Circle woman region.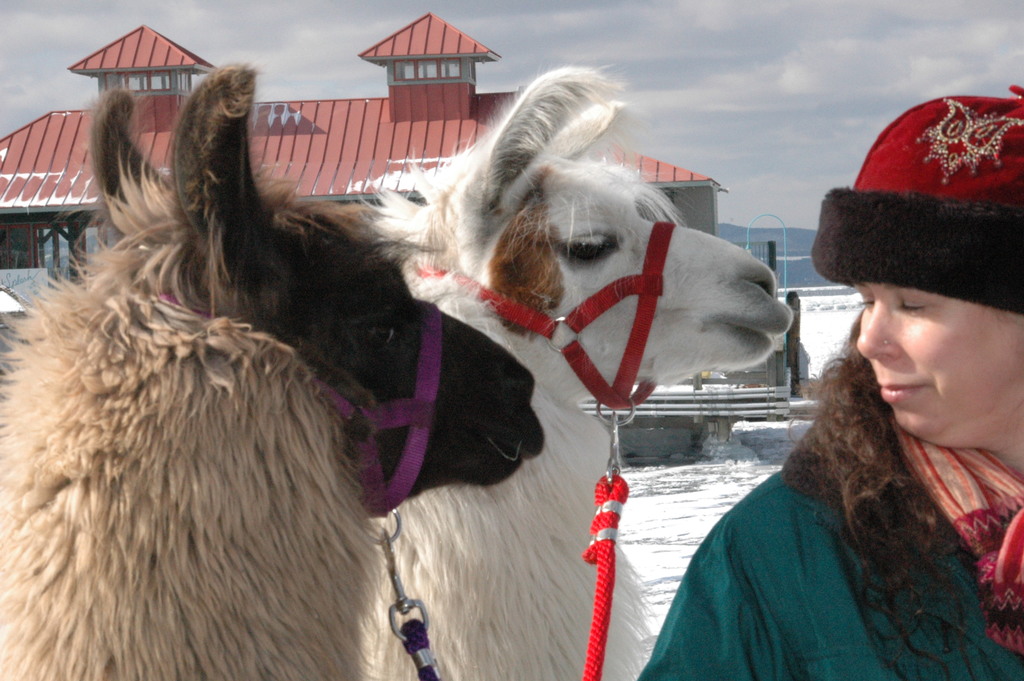
Region: {"x1": 663, "y1": 227, "x2": 1014, "y2": 679}.
